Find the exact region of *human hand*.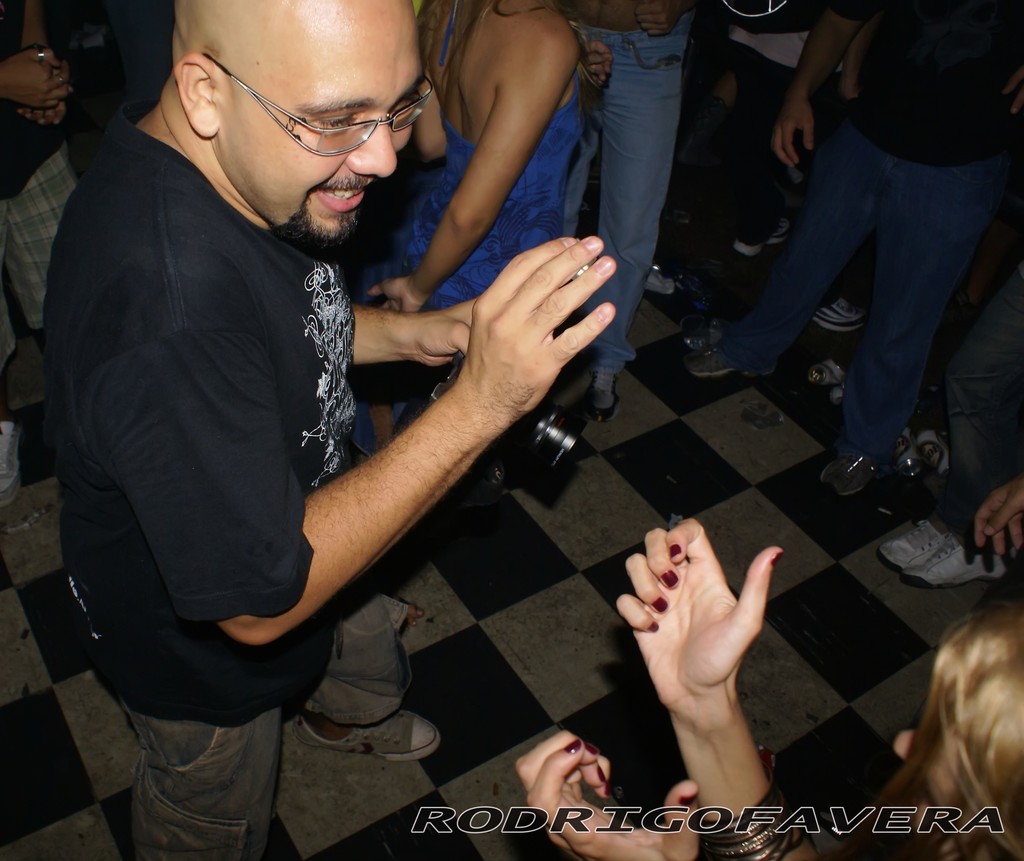
Exact region: {"left": 458, "top": 236, "right": 618, "bottom": 414}.
